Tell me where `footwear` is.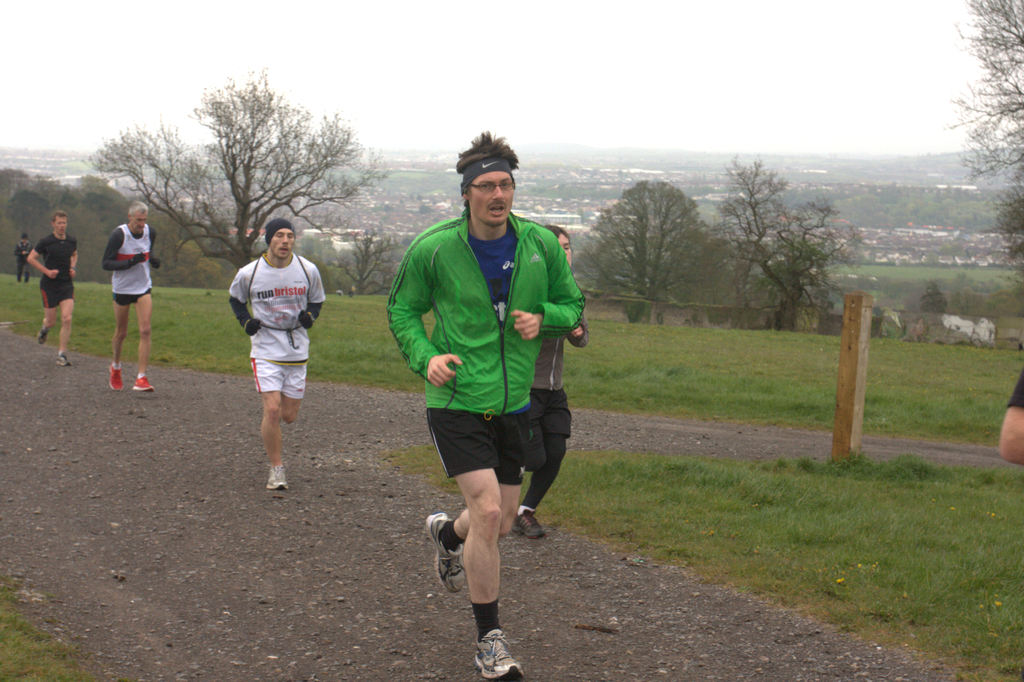
`footwear` is at rect(509, 507, 545, 538).
